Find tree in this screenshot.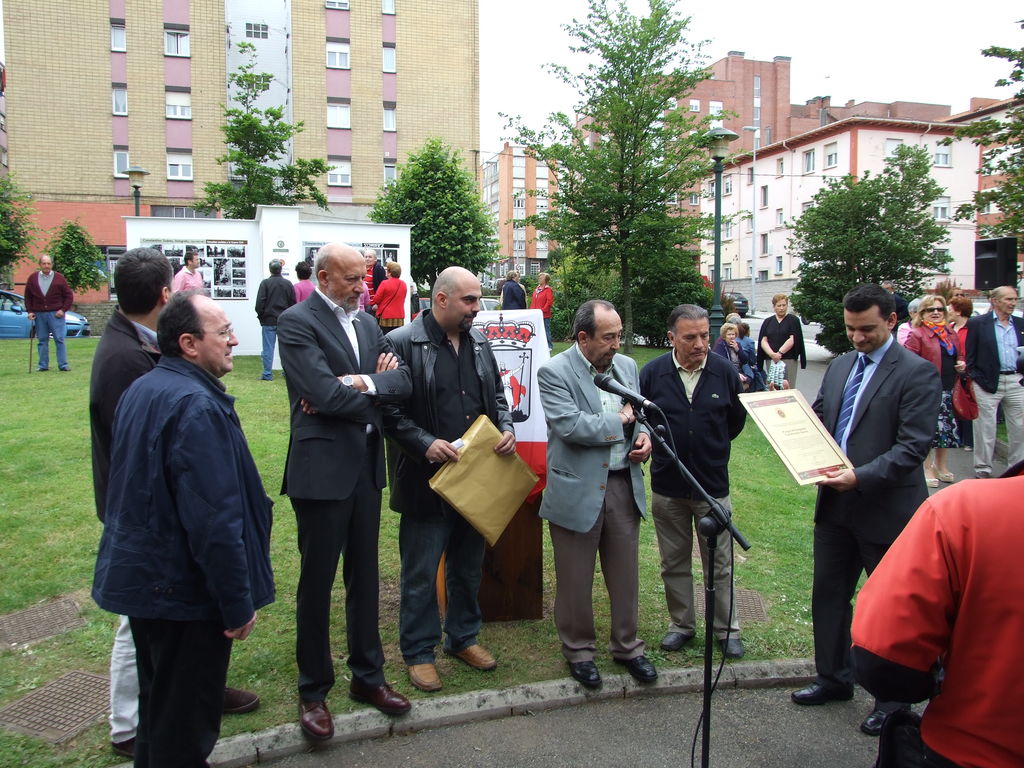
The bounding box for tree is box(196, 31, 337, 216).
